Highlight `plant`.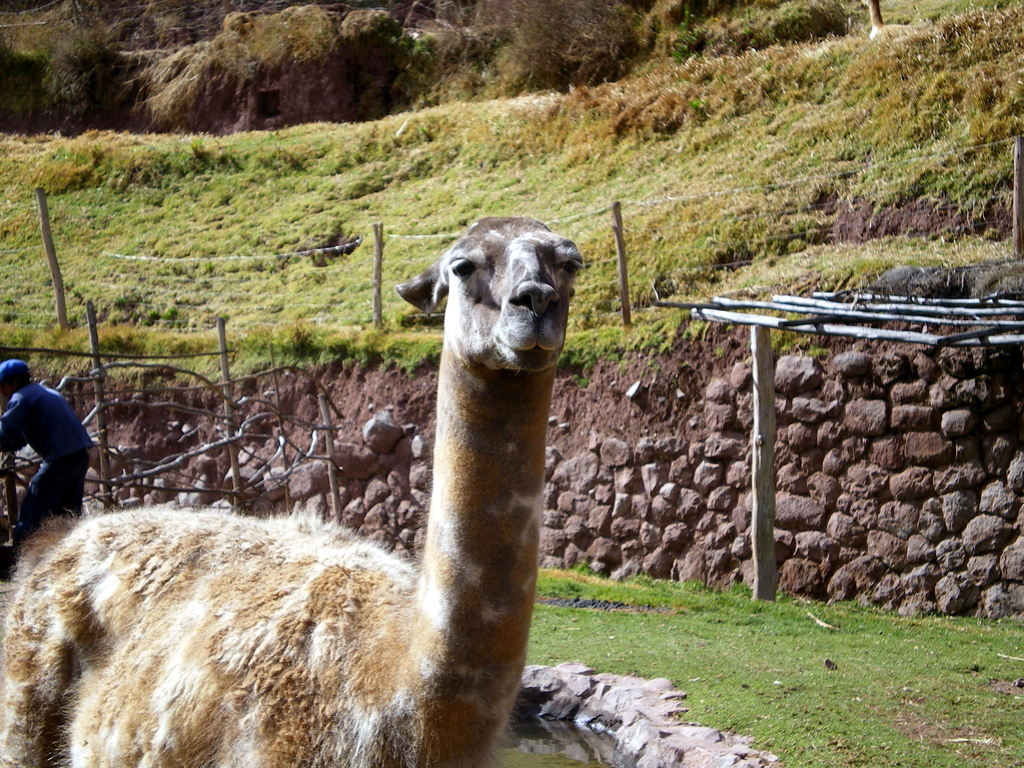
Highlighted region: {"left": 742, "top": 0, "right": 758, "bottom": 45}.
